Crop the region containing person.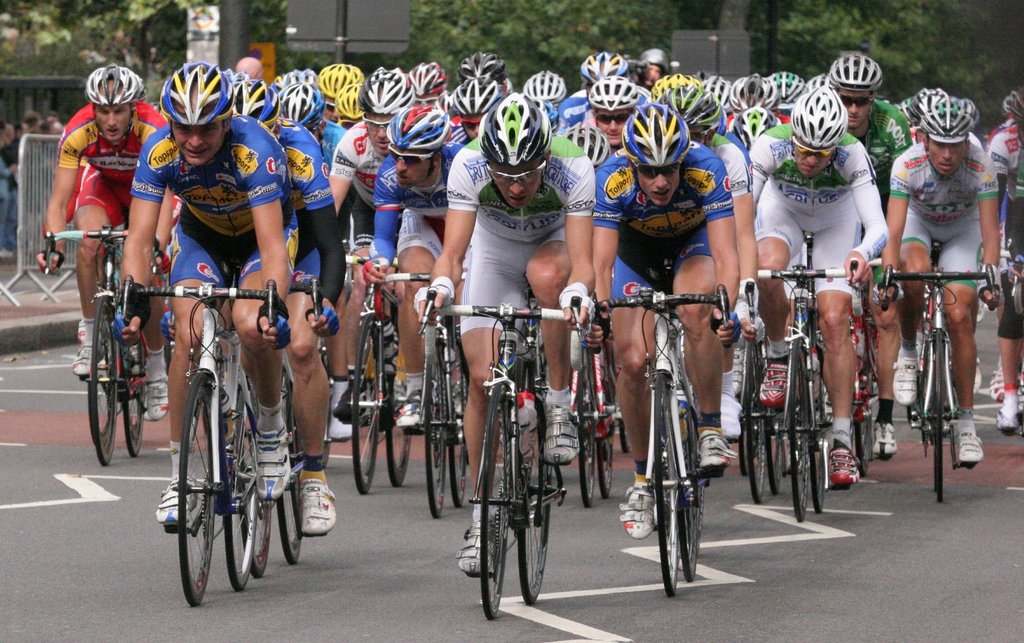
Crop region: BBox(808, 42, 905, 218).
